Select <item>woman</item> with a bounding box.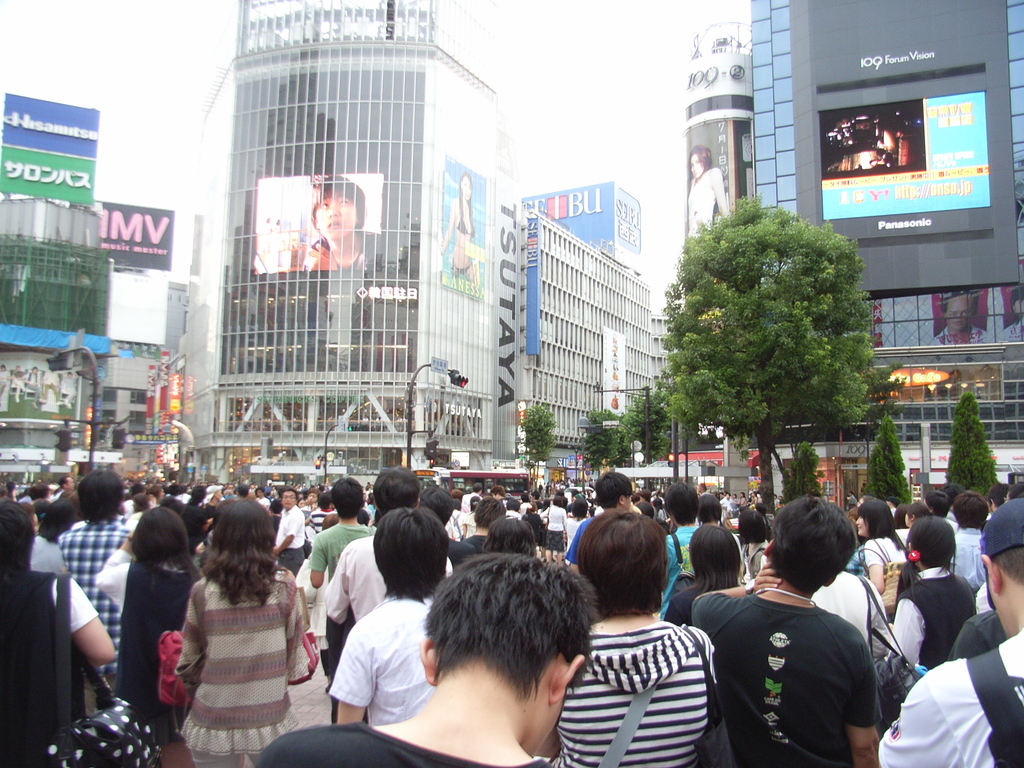
(121, 503, 209, 767).
